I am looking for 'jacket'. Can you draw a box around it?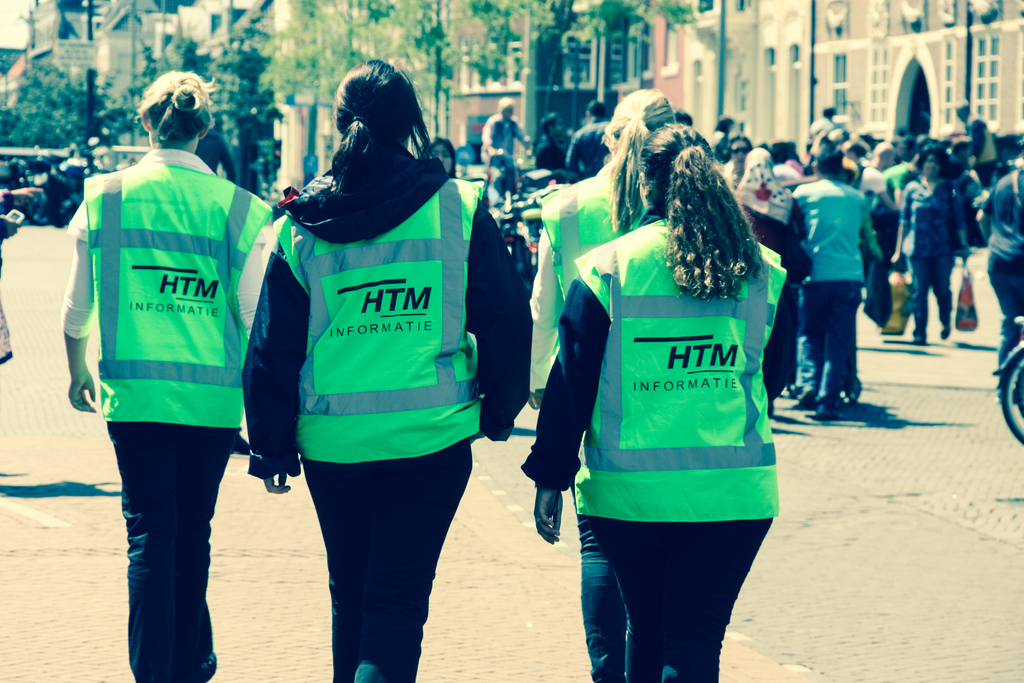
Sure, the bounding box is region(245, 131, 535, 477).
